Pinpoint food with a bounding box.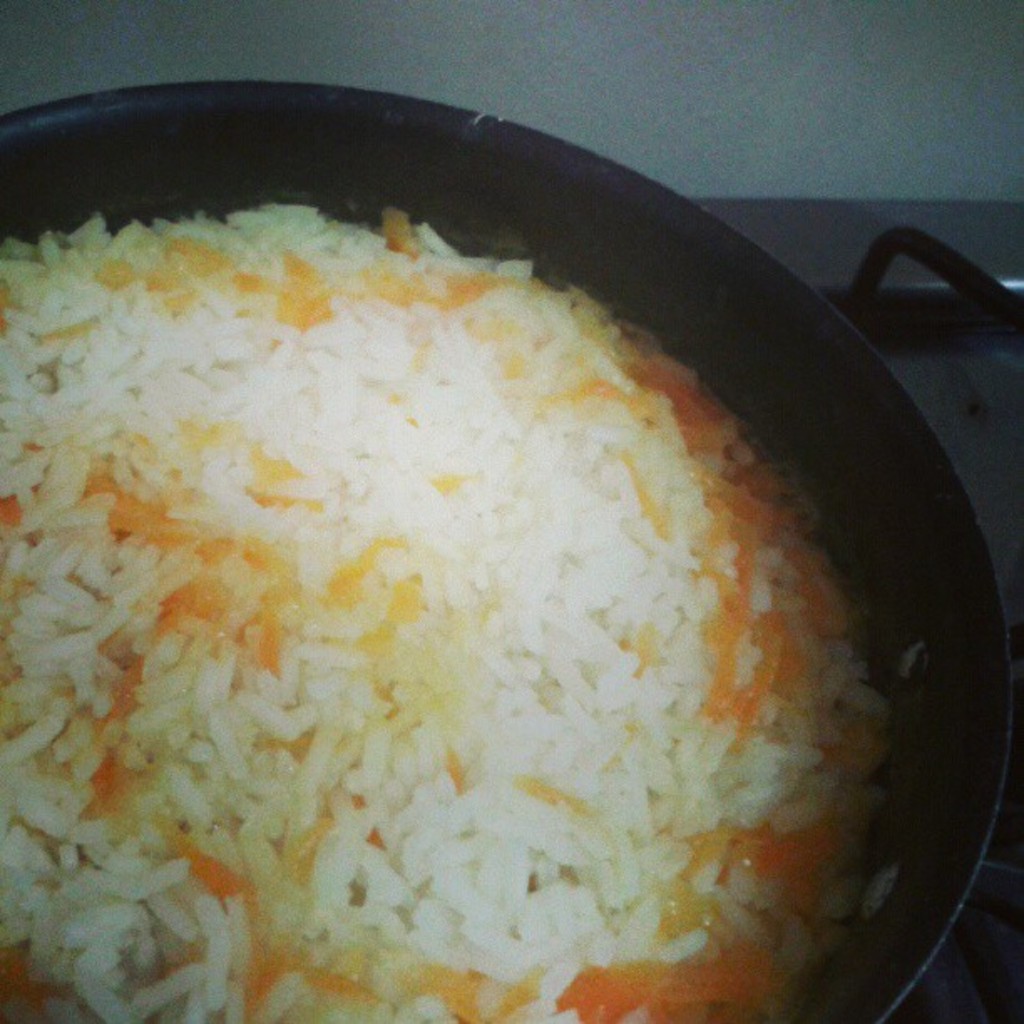
region(35, 114, 940, 1023).
